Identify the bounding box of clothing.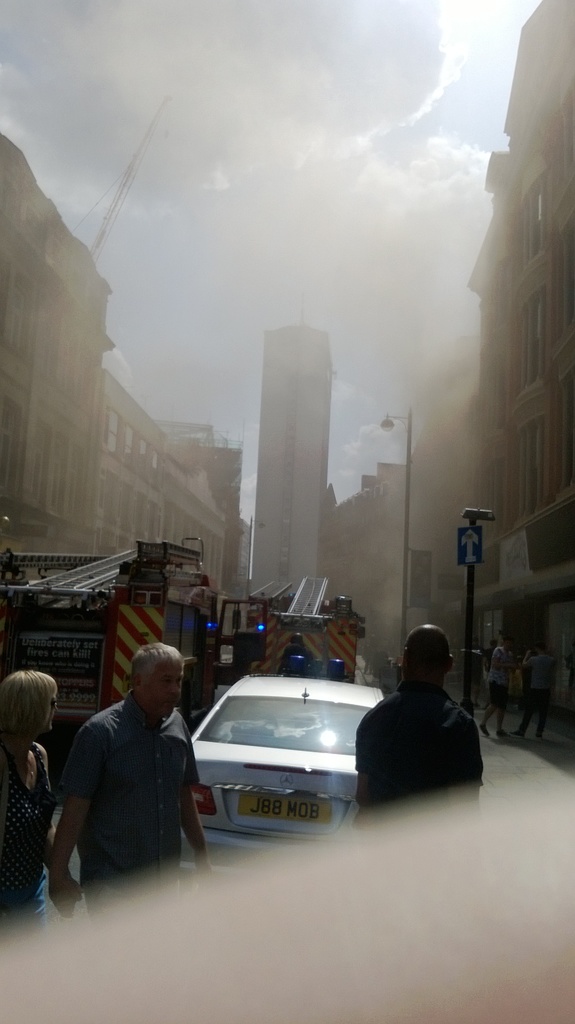
[51, 673, 201, 901].
